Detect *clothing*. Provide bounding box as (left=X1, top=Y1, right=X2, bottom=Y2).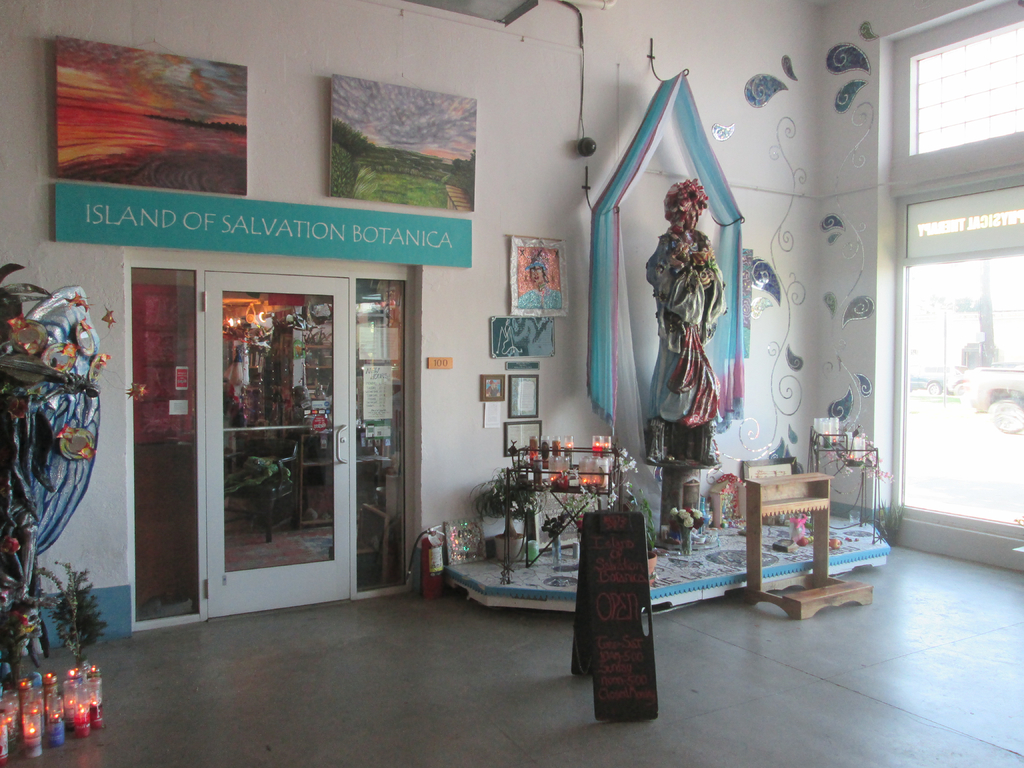
(left=652, top=211, right=728, bottom=442).
